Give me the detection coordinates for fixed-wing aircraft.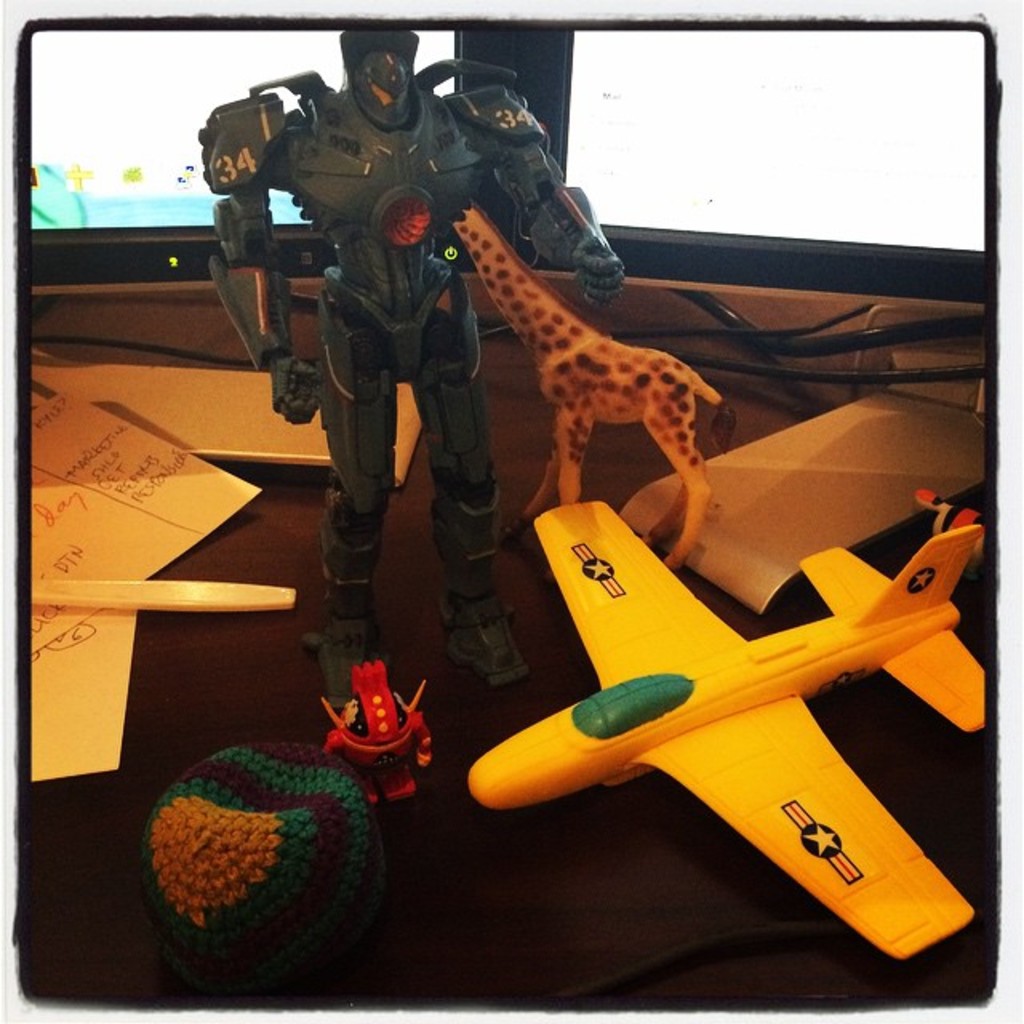
464, 480, 992, 974.
